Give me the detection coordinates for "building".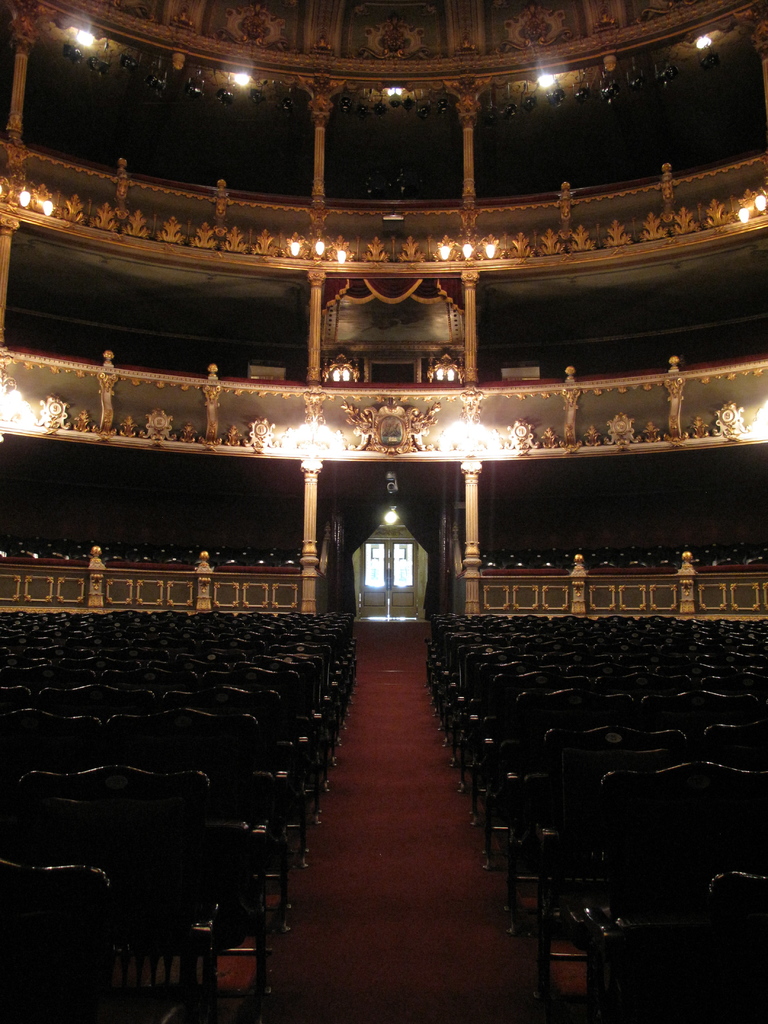
detection(0, 0, 767, 1023).
